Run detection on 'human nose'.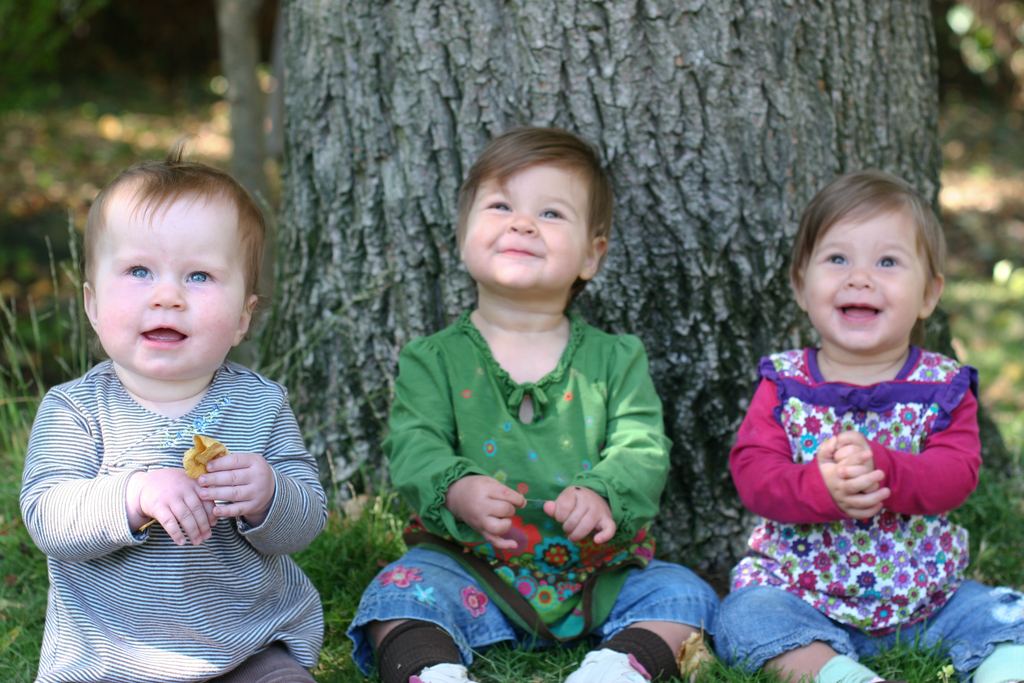
Result: 845, 263, 874, 290.
